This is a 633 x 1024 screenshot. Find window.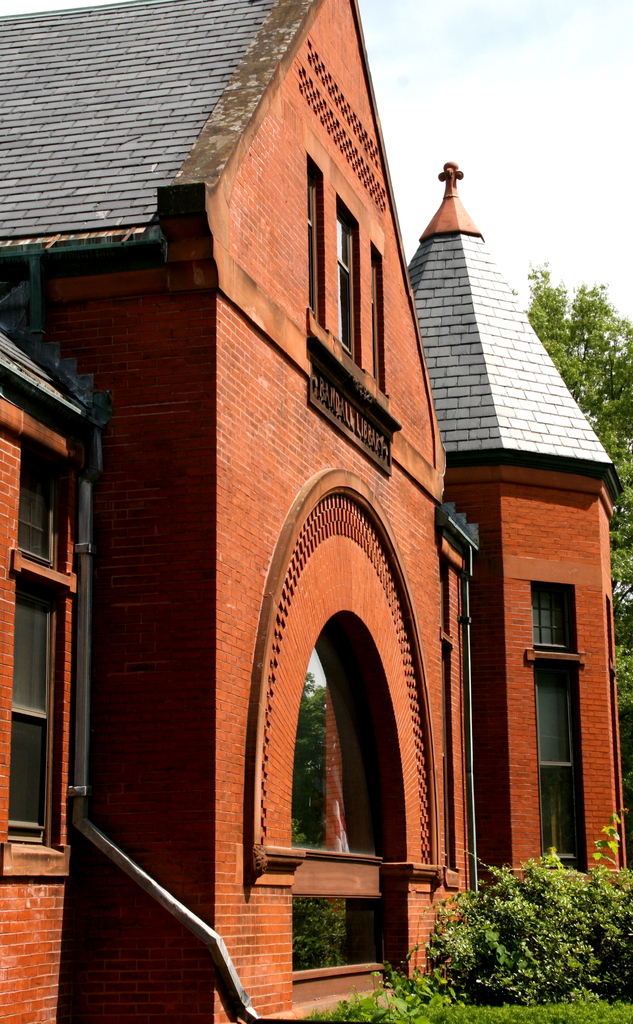
Bounding box: <region>289, 893, 401, 970</region>.
